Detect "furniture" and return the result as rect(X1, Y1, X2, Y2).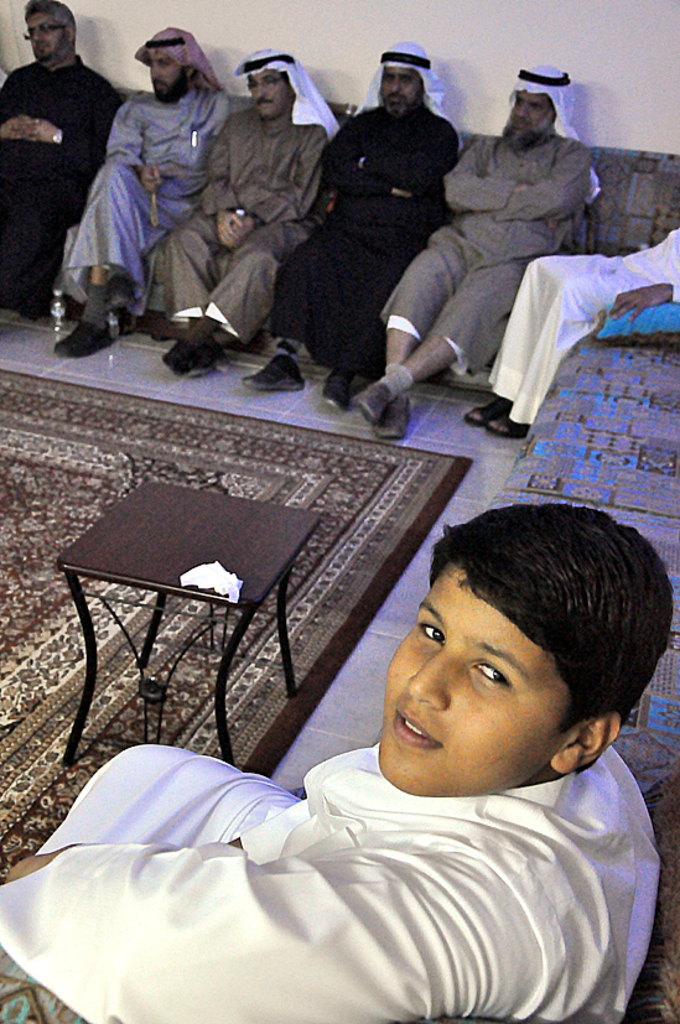
rect(0, 67, 679, 1023).
